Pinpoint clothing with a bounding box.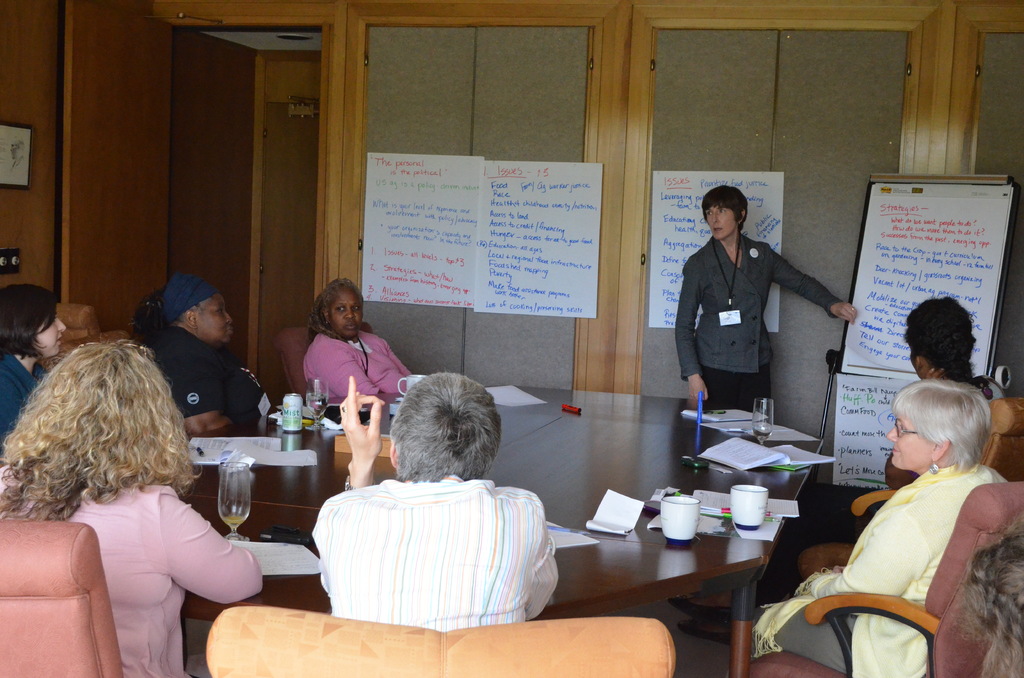
[left=1, top=472, right=266, bottom=677].
